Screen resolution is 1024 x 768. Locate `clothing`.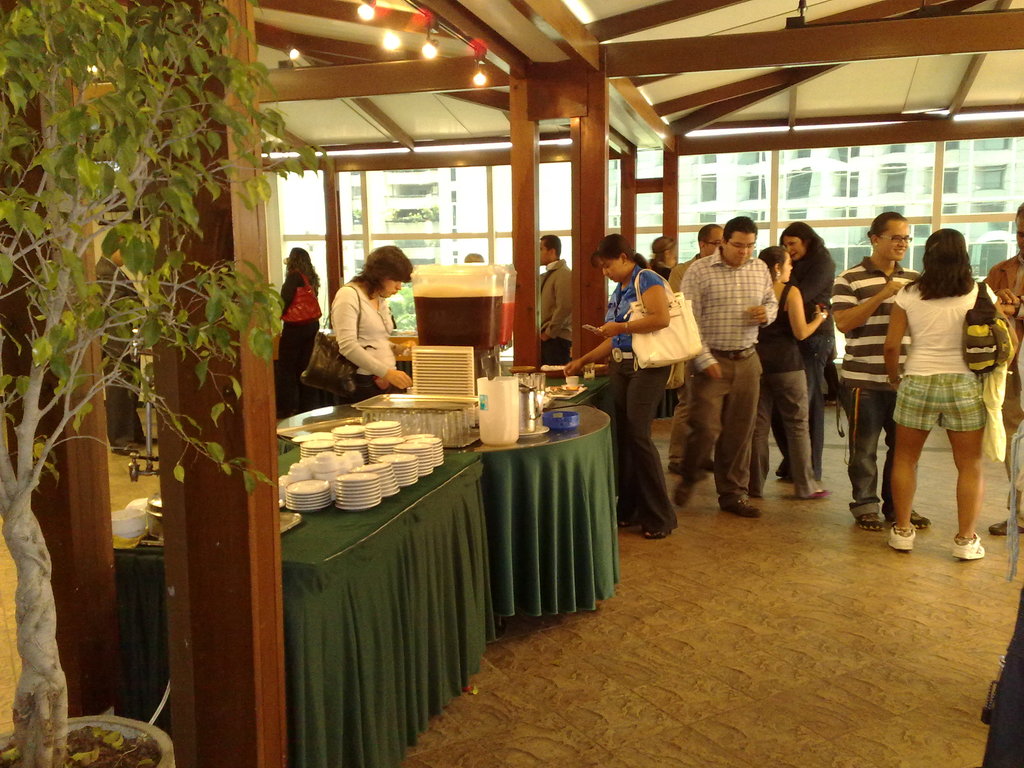
{"left": 540, "top": 257, "right": 571, "bottom": 362}.
